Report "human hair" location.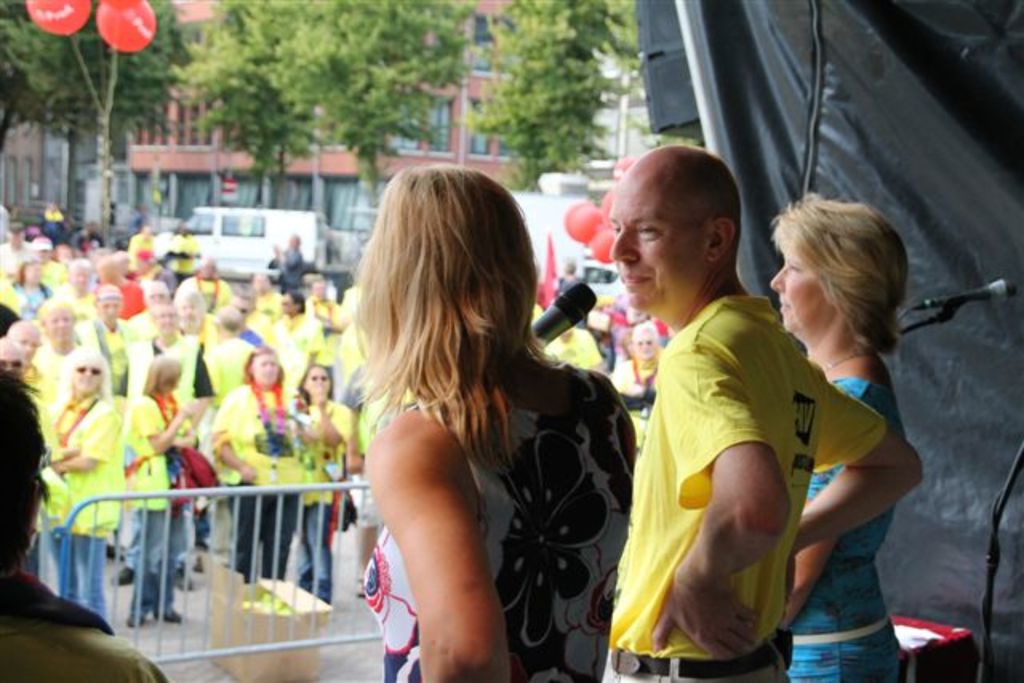
Report: bbox(0, 365, 54, 561).
